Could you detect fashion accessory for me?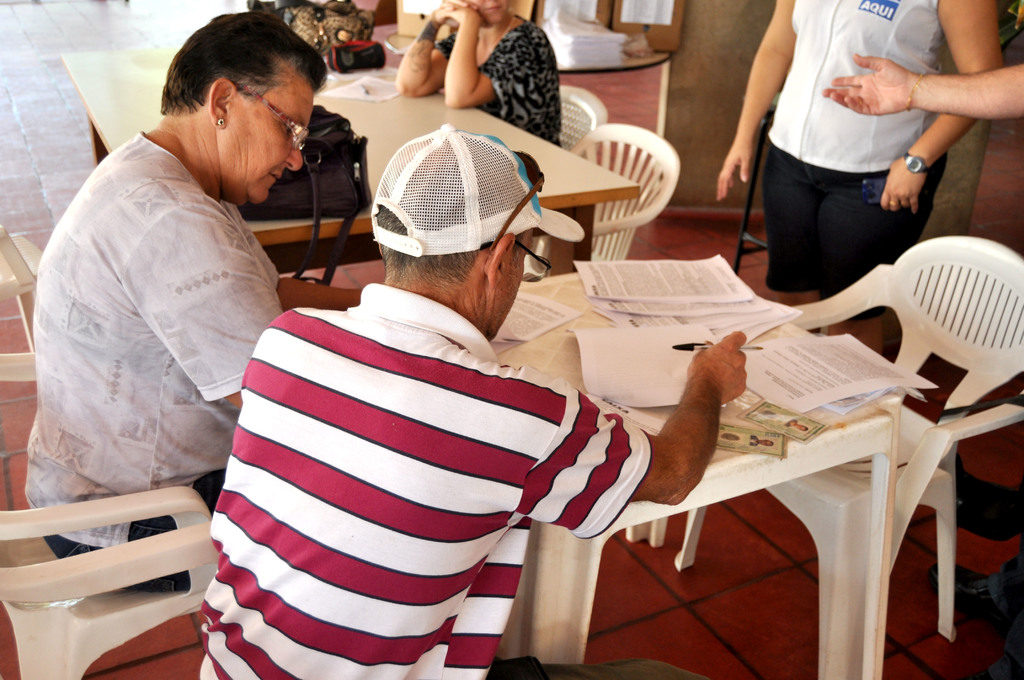
Detection result: pyautogui.locateOnScreen(485, 150, 548, 266).
